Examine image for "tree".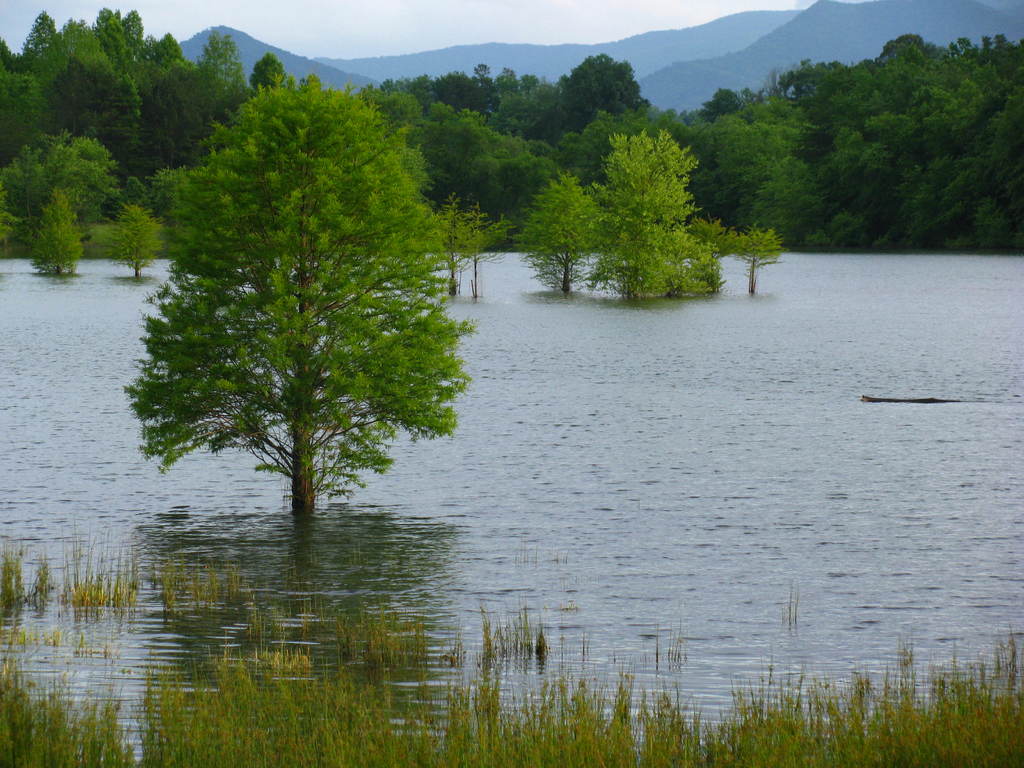
Examination result: BBox(433, 192, 472, 296).
